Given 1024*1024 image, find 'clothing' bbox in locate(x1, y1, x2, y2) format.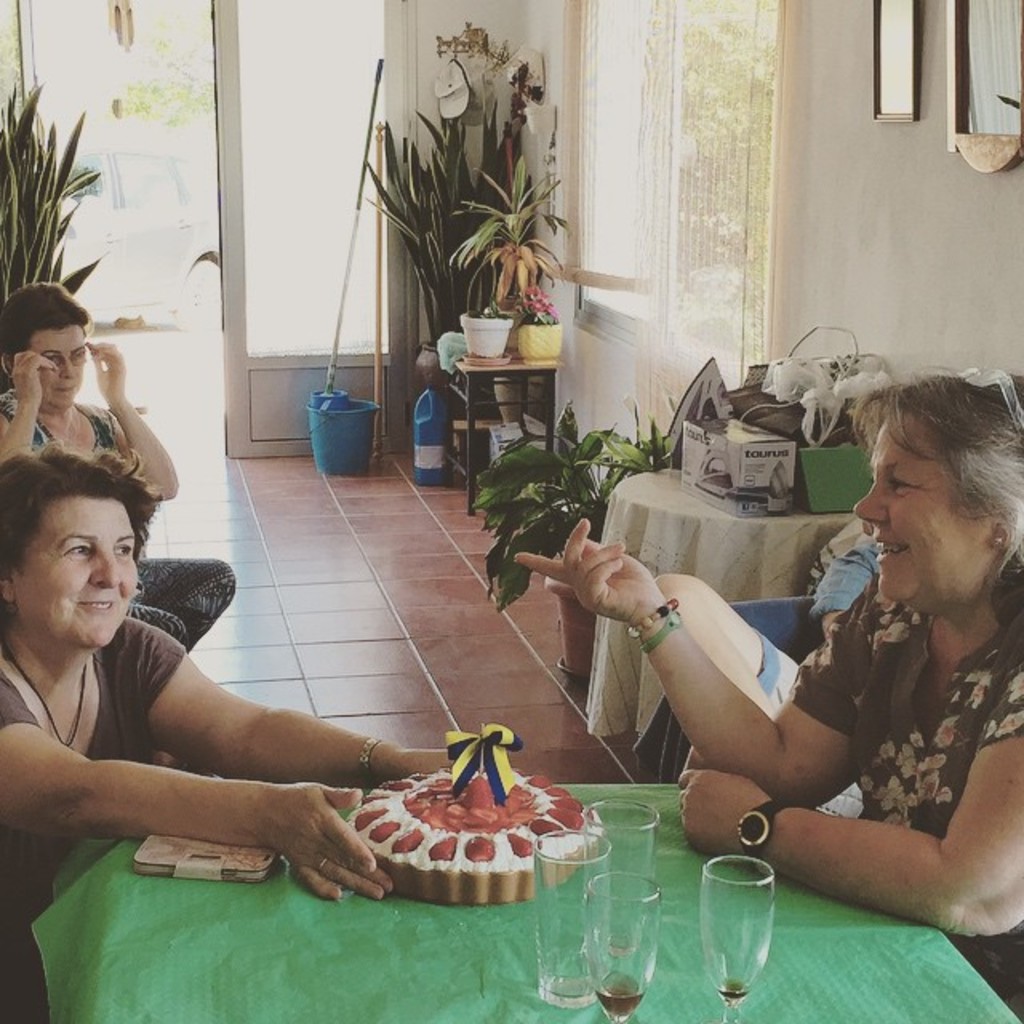
locate(0, 398, 226, 642).
